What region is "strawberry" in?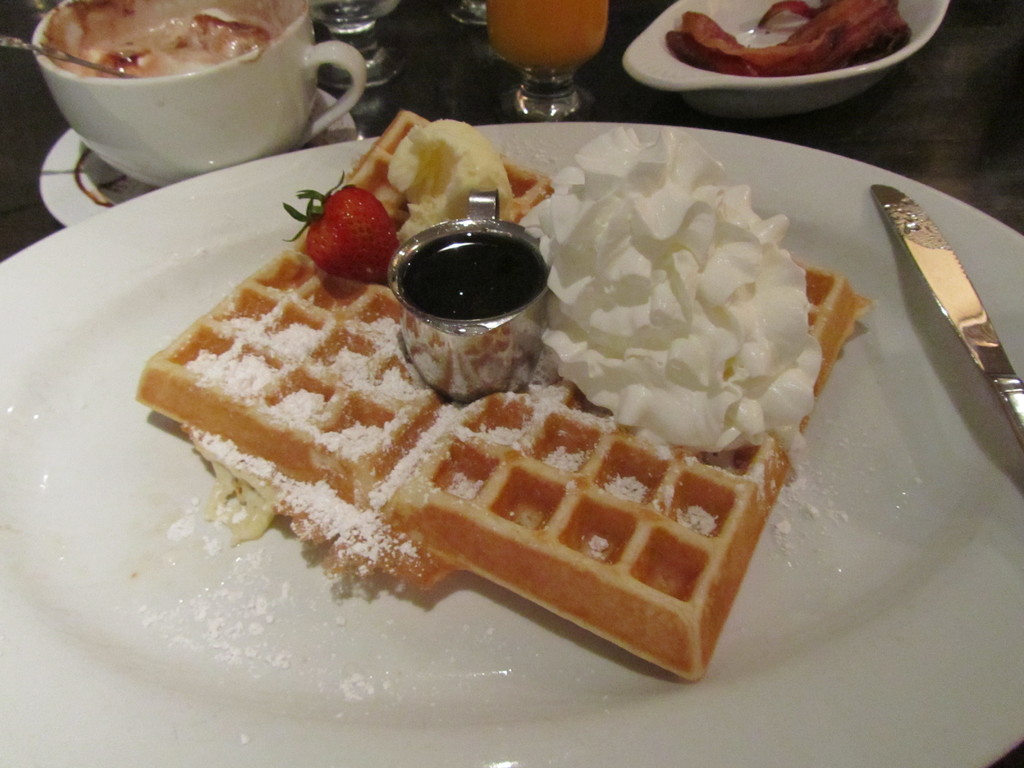
bbox=[300, 180, 393, 263].
